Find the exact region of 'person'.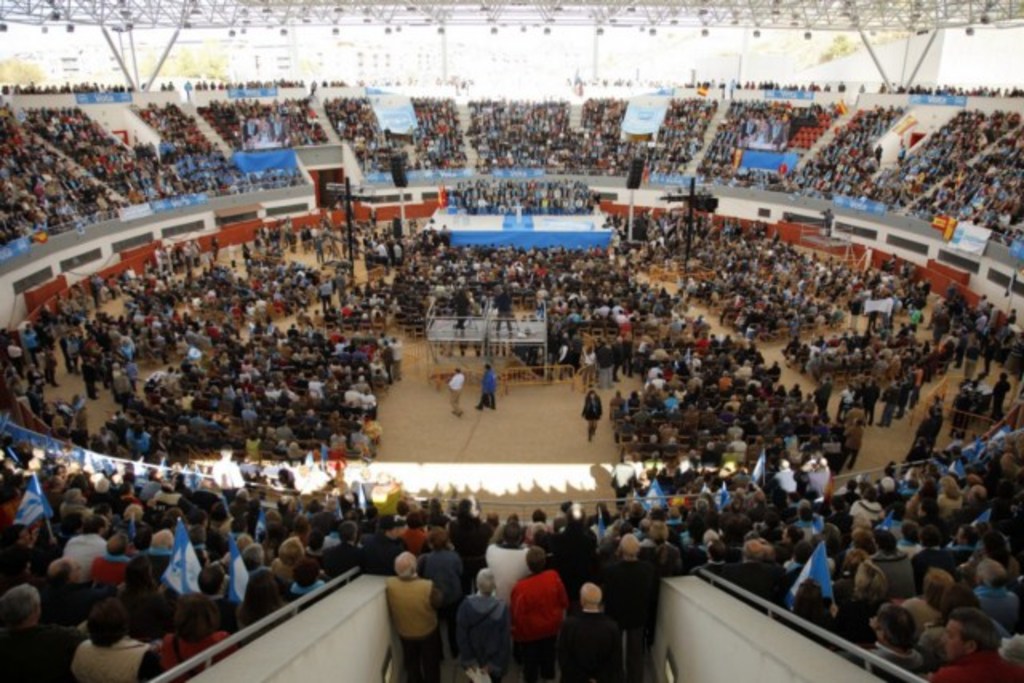
Exact region: [left=446, top=366, right=466, bottom=416].
